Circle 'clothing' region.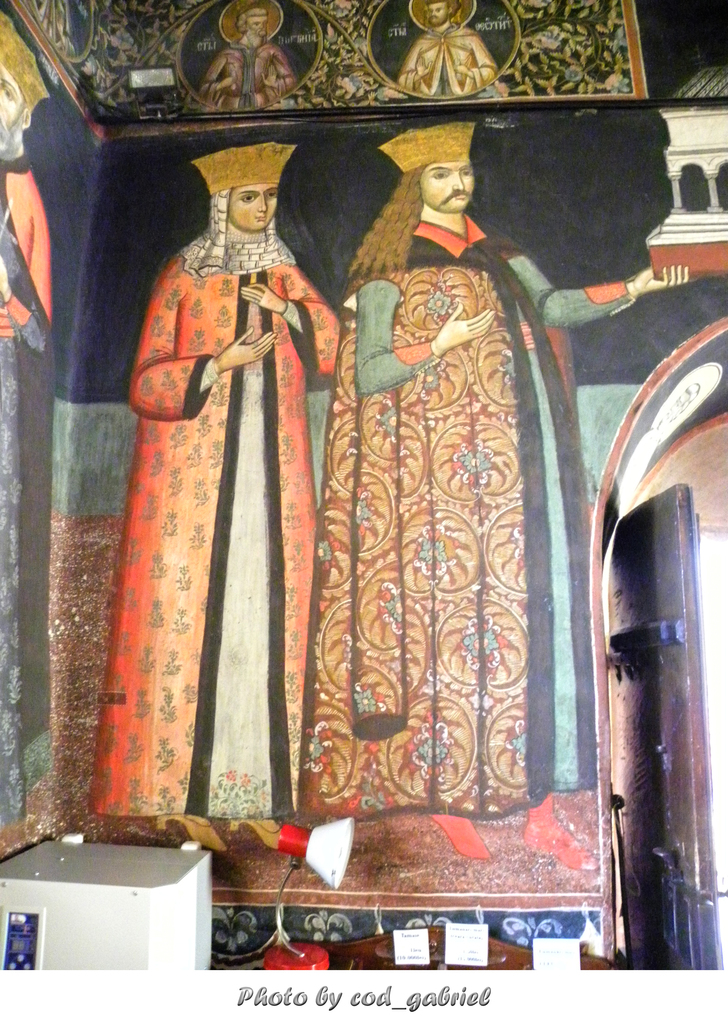
Region: [193, 45, 300, 116].
